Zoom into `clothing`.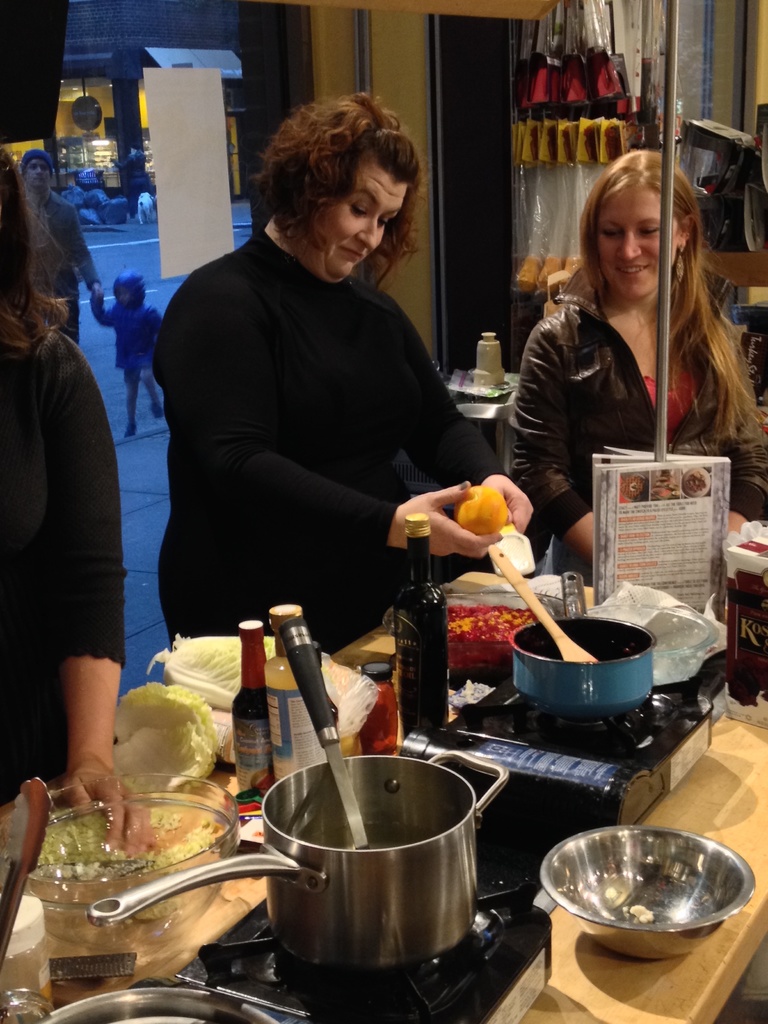
Zoom target: select_region(21, 181, 102, 344).
